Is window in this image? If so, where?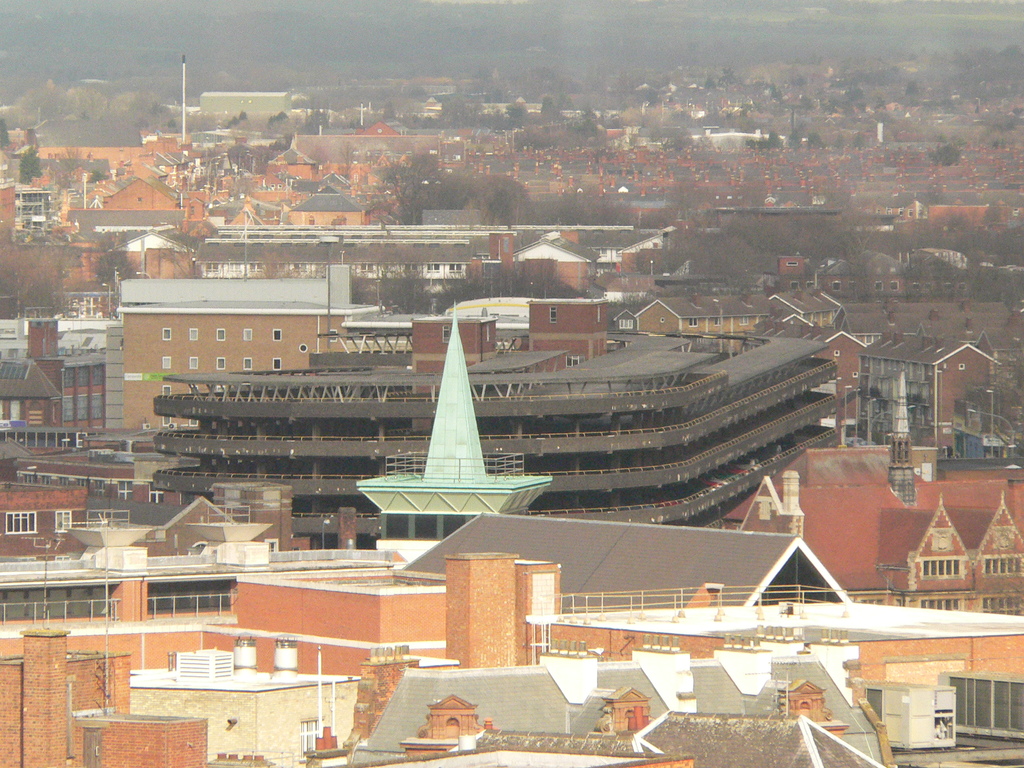
Yes, at 413/515/439/539.
